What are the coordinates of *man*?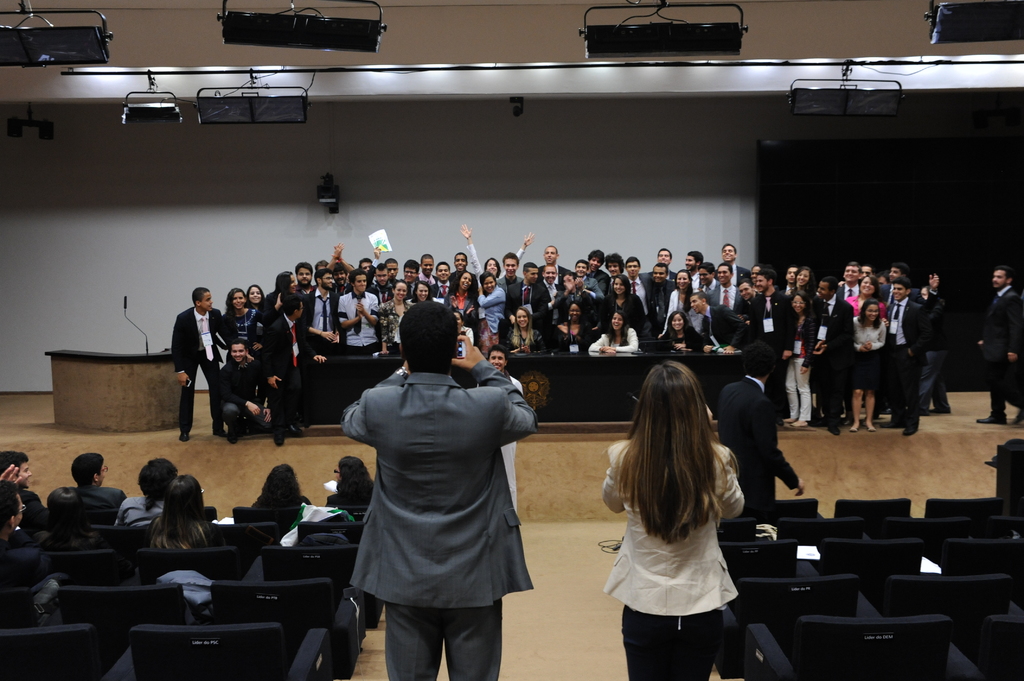
detection(360, 257, 373, 280).
